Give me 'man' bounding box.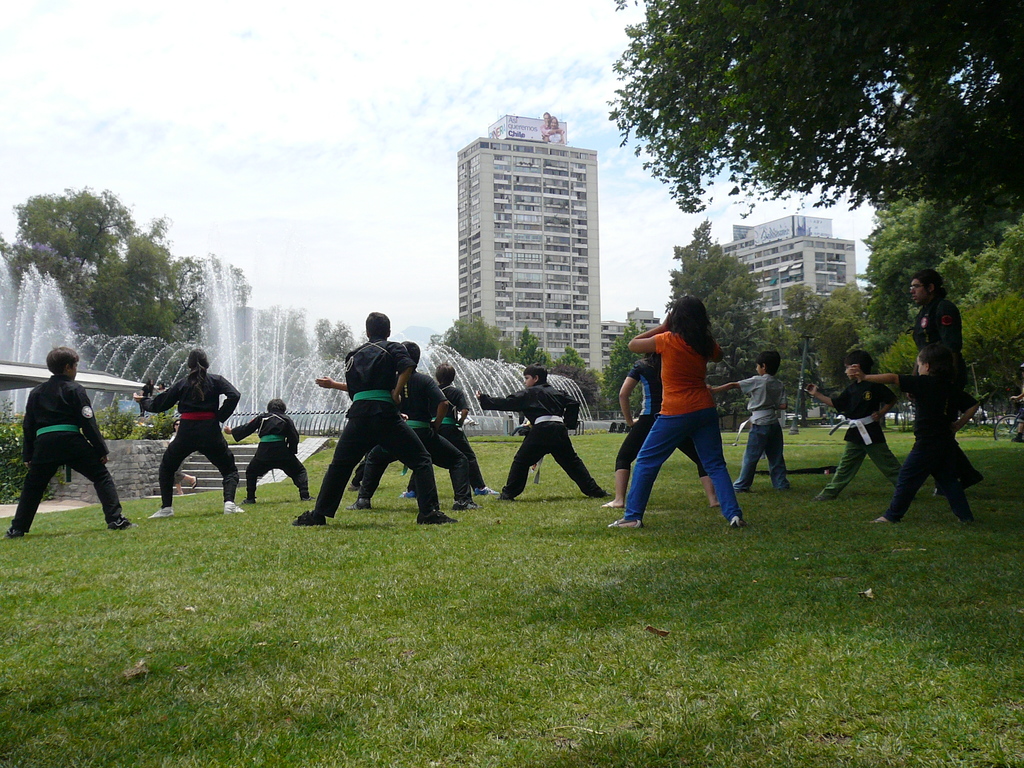
<box>316,342,479,509</box>.
